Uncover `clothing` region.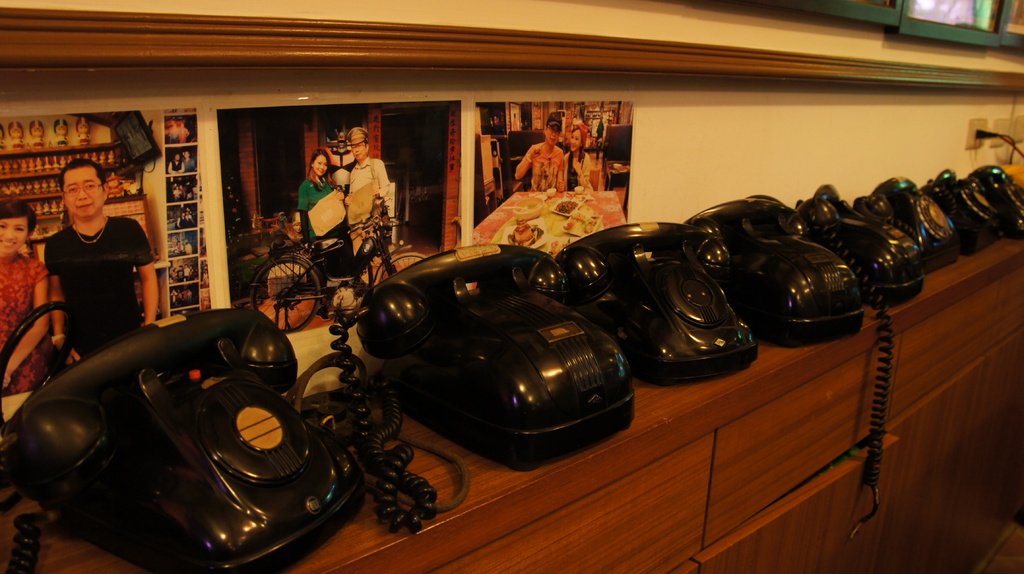
Uncovered: bbox=[24, 187, 154, 365].
